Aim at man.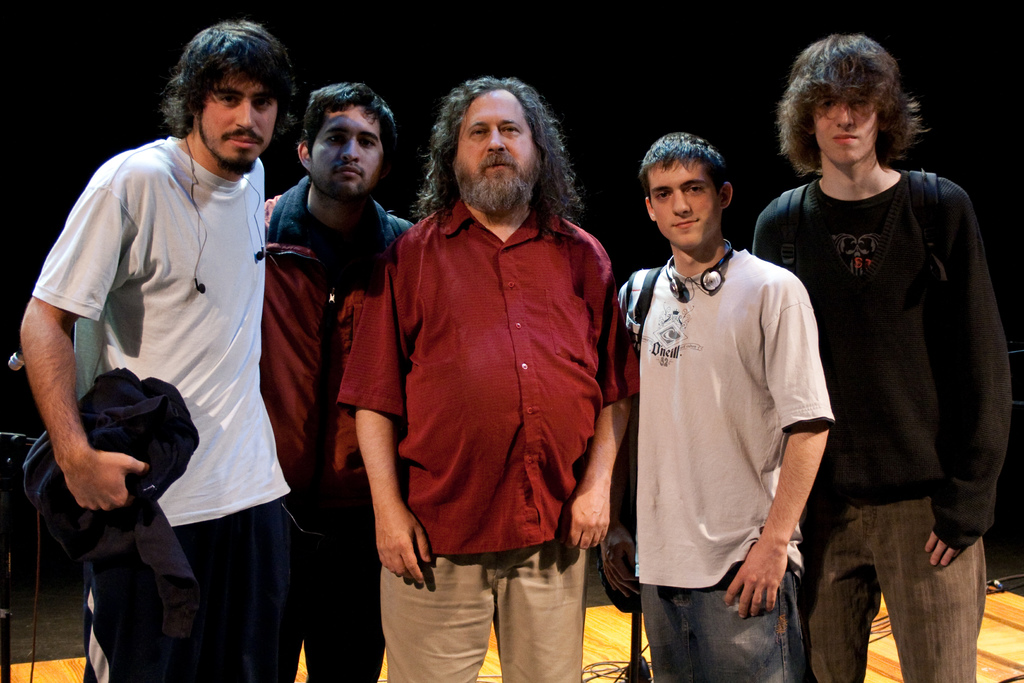
Aimed at (735, 37, 1003, 682).
